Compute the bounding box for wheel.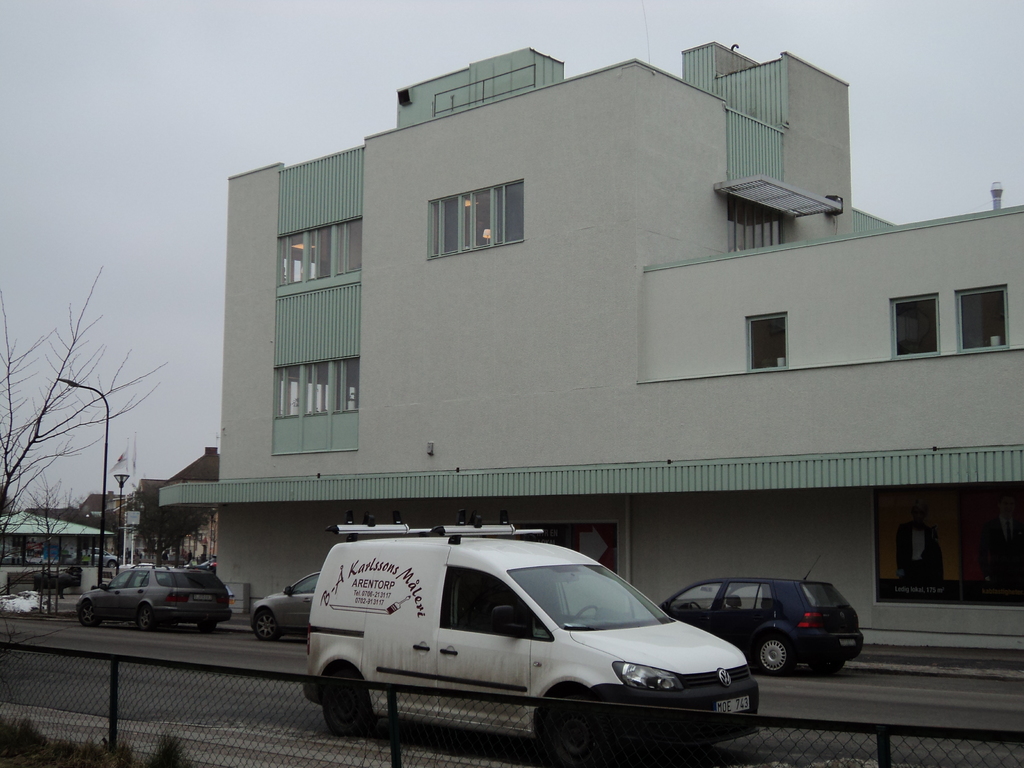
308 664 383 744.
